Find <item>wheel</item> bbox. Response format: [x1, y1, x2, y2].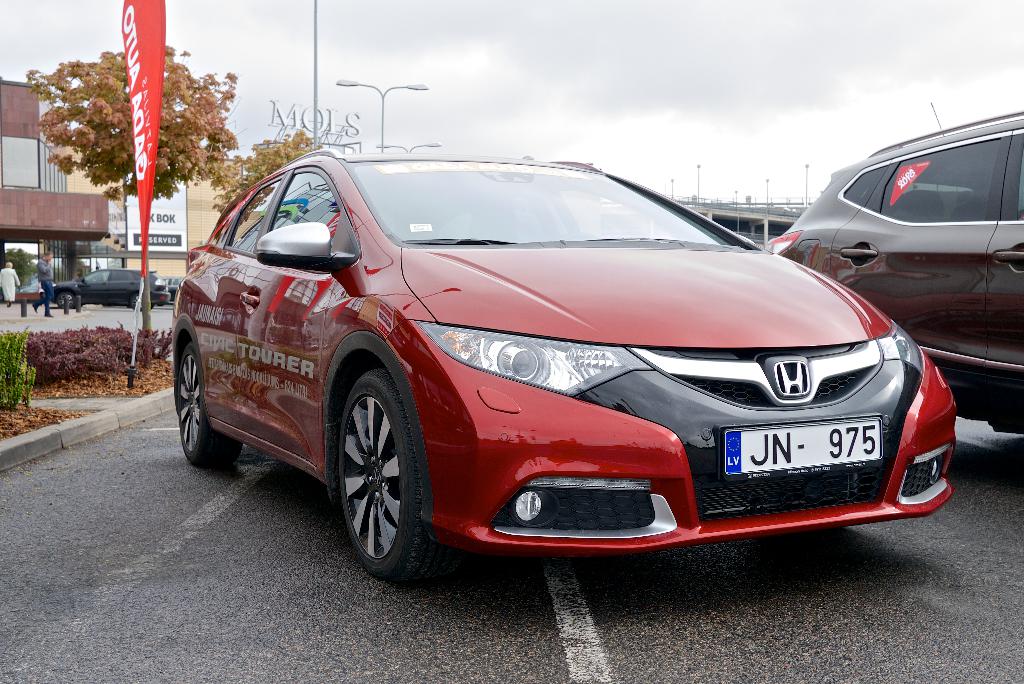
[59, 289, 72, 311].
